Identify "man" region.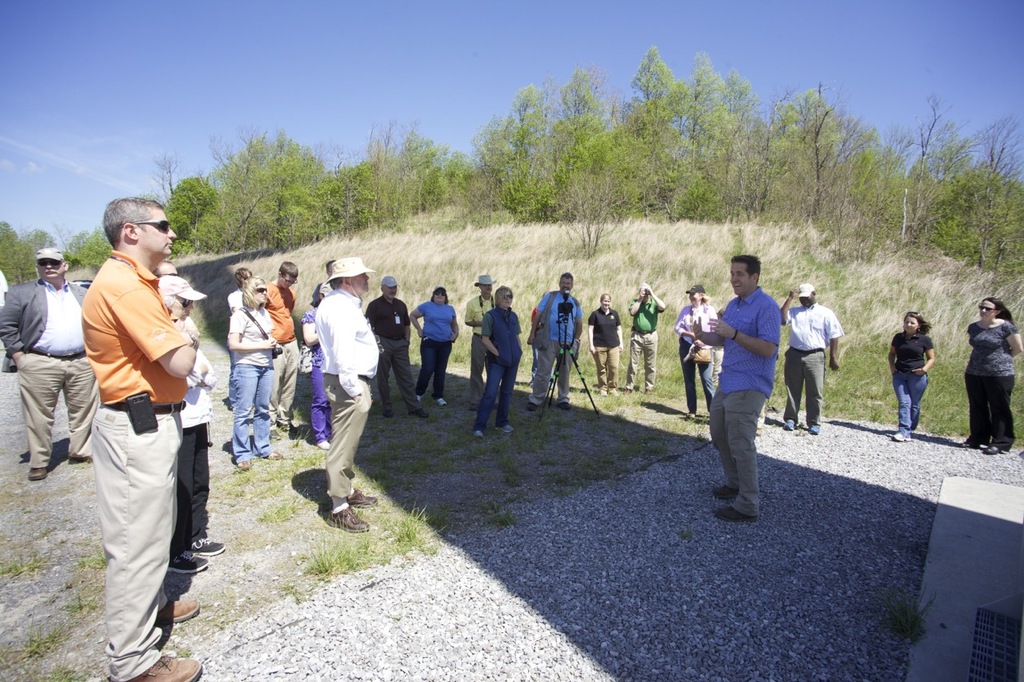
Region: bbox=(358, 276, 428, 421).
